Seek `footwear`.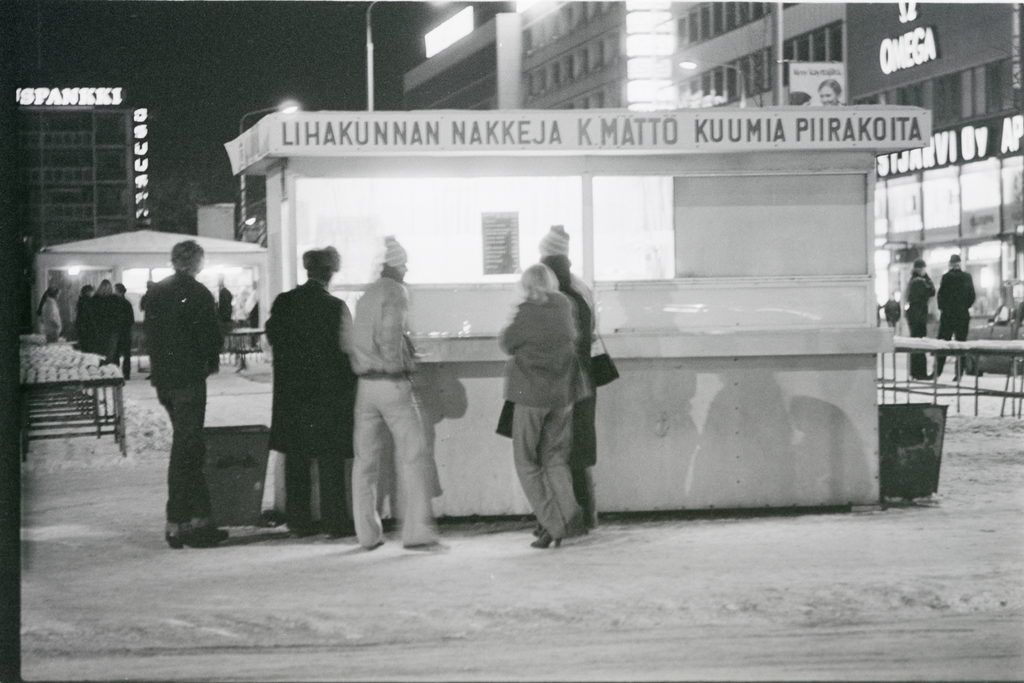
[x1=167, y1=524, x2=182, y2=550].
